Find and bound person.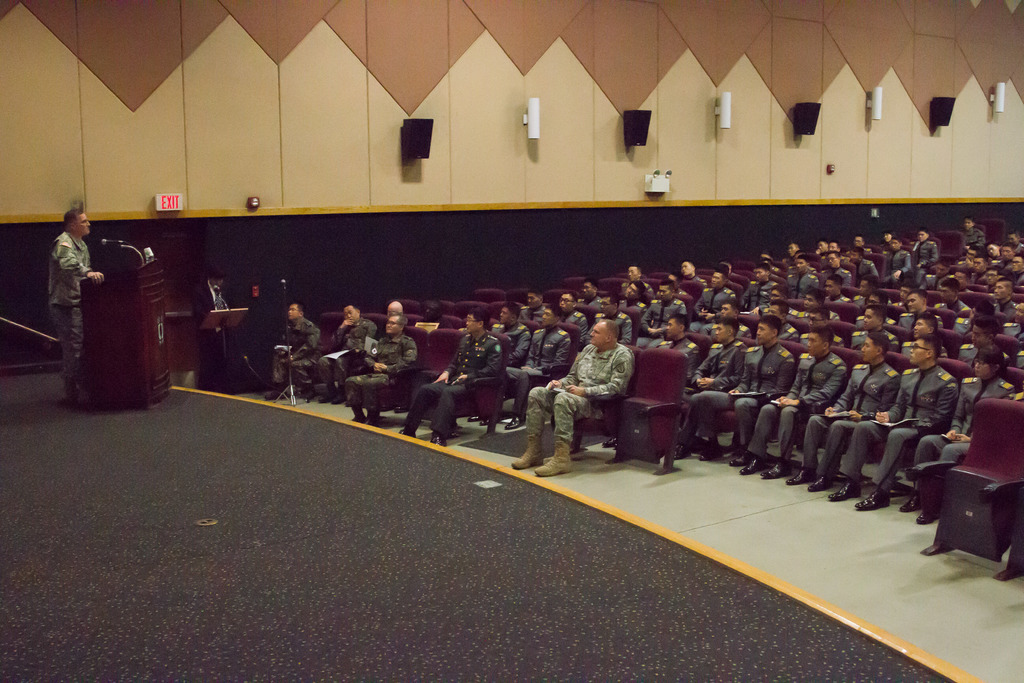
Bound: box=[1012, 253, 1023, 283].
